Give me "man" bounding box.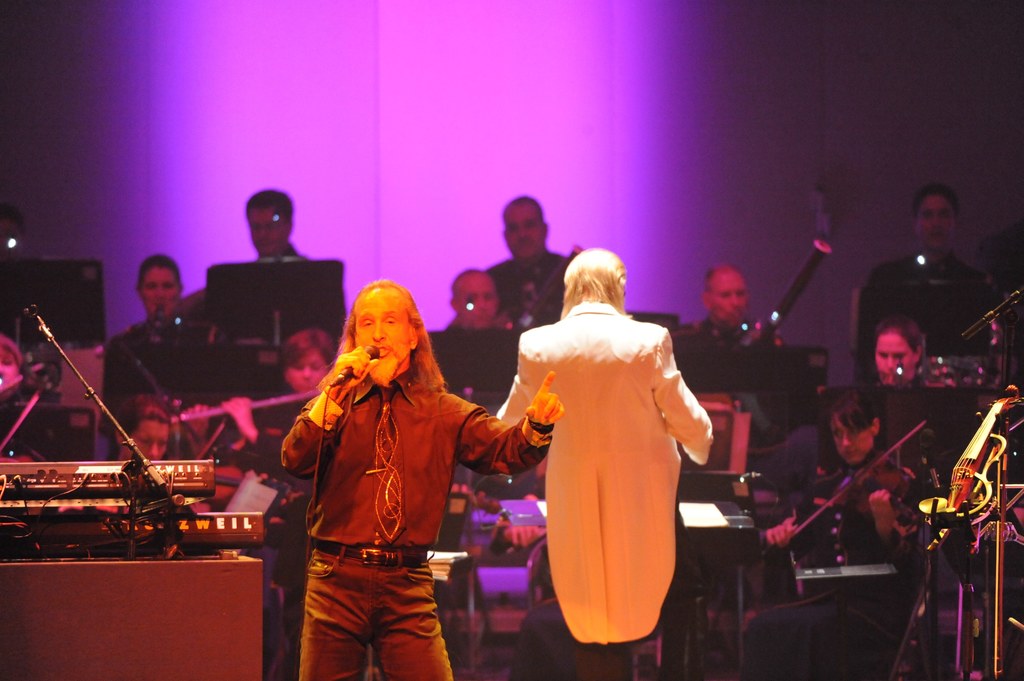
278/275/567/680.
